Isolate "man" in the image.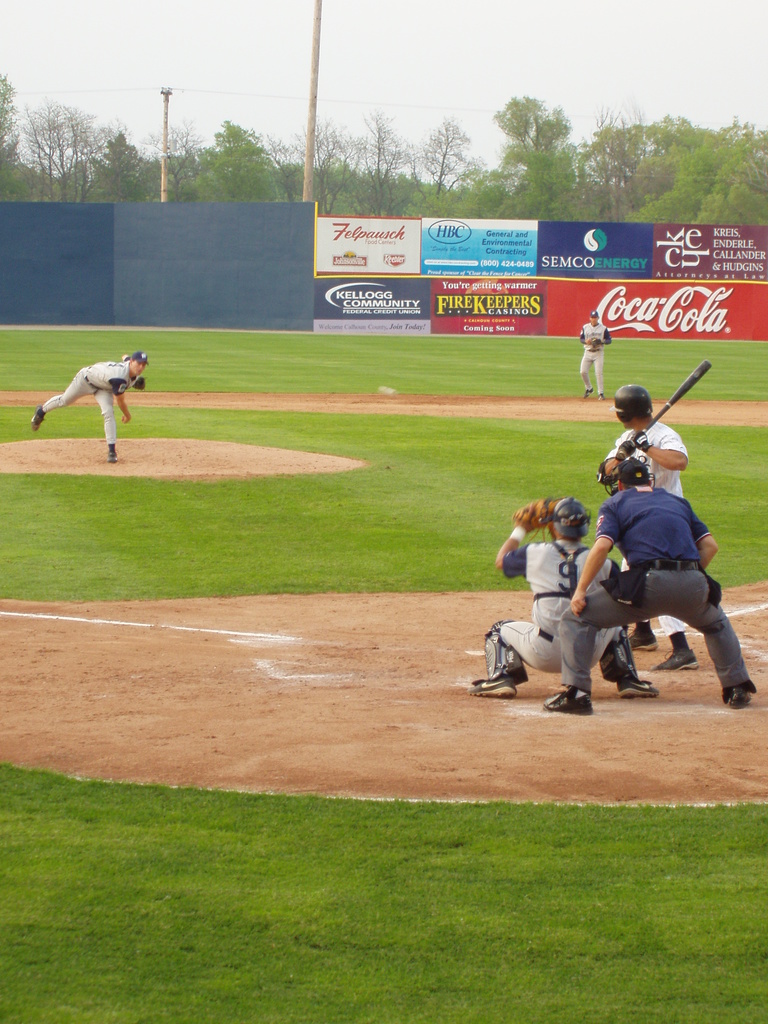
Isolated region: 468/500/664/701.
